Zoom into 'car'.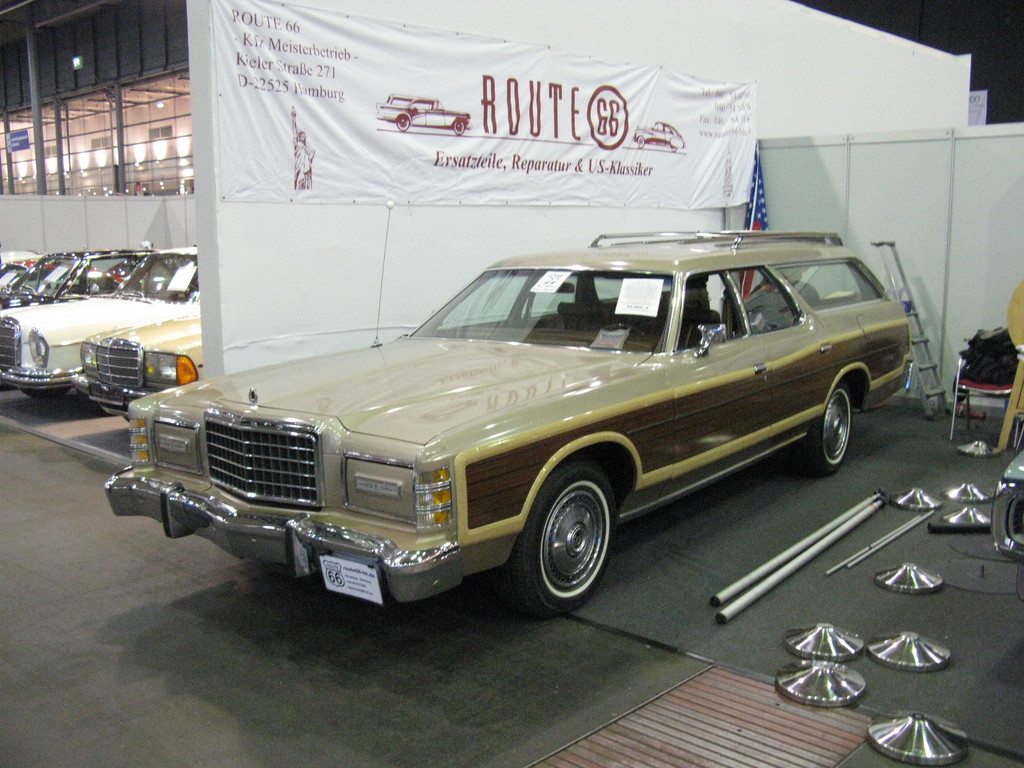
Zoom target: select_region(0, 249, 209, 396).
